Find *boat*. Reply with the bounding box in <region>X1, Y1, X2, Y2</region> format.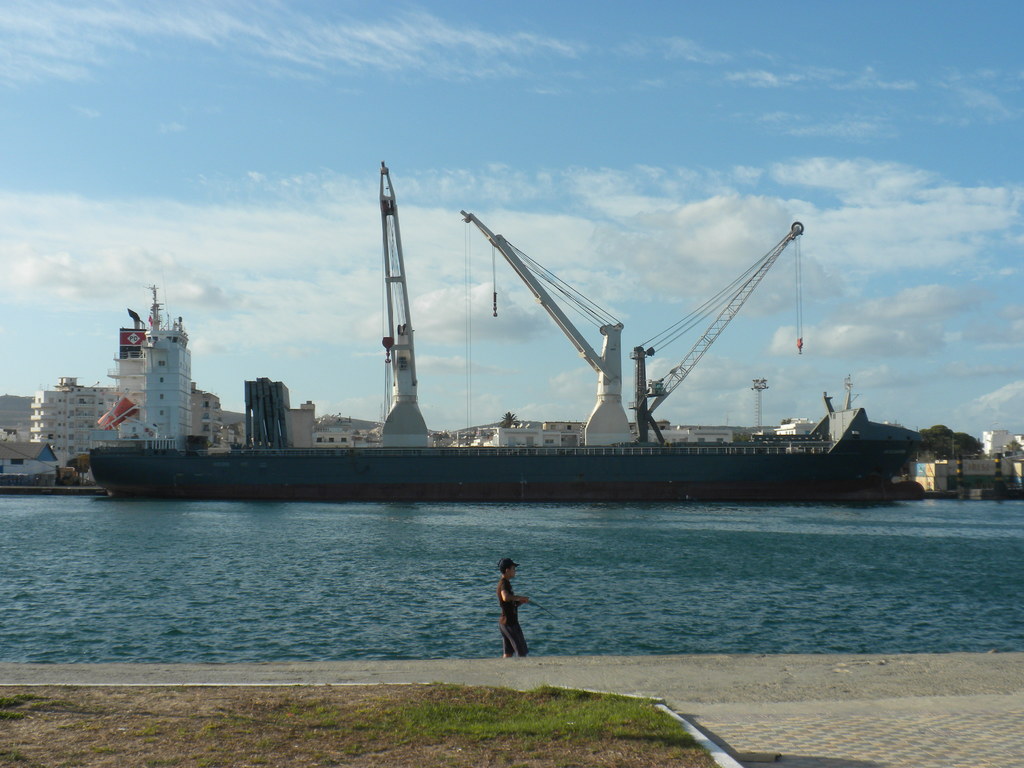
<region>84, 378, 927, 511</region>.
